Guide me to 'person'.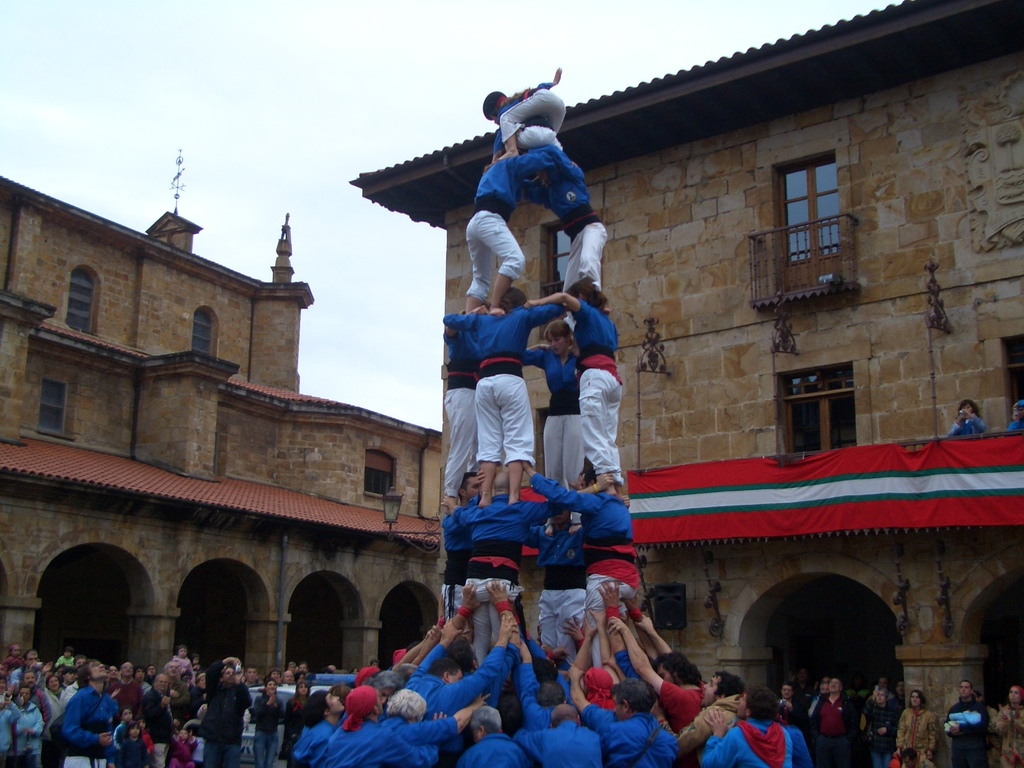
Guidance: 438/287/567/511.
